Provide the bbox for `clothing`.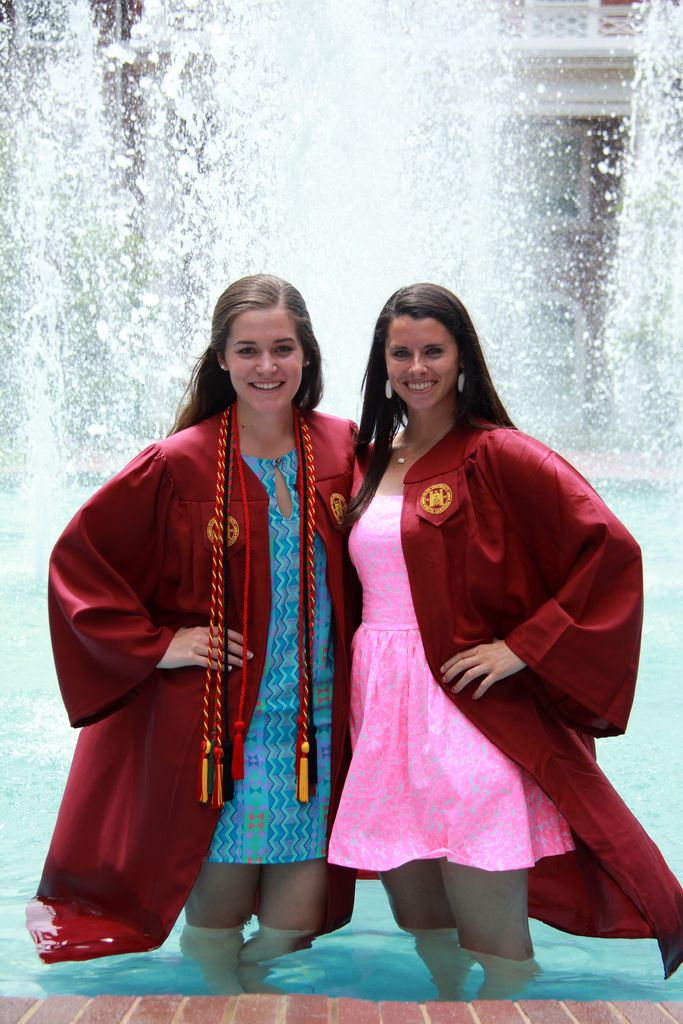
l=340, t=392, r=638, b=921.
